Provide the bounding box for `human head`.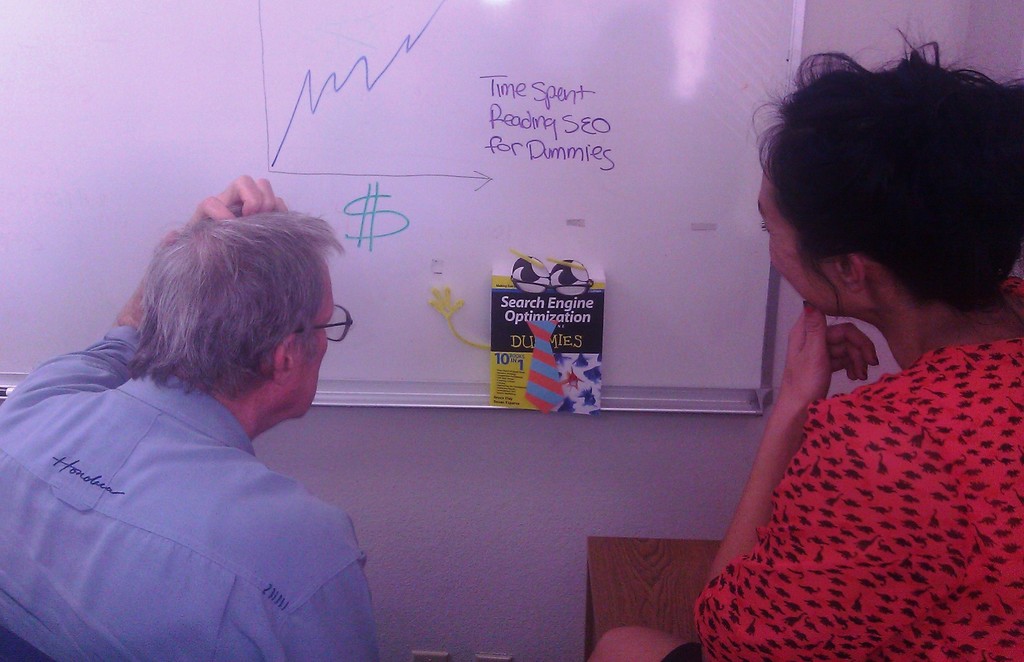
Rect(769, 40, 1008, 360).
